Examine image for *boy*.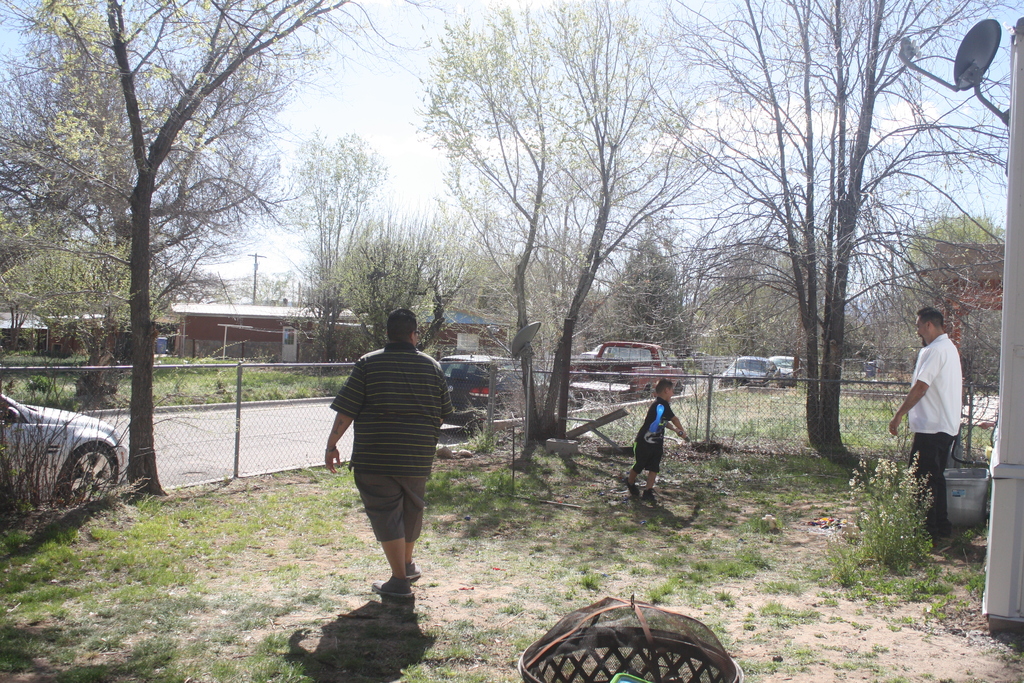
Examination result: l=622, t=377, r=688, b=495.
